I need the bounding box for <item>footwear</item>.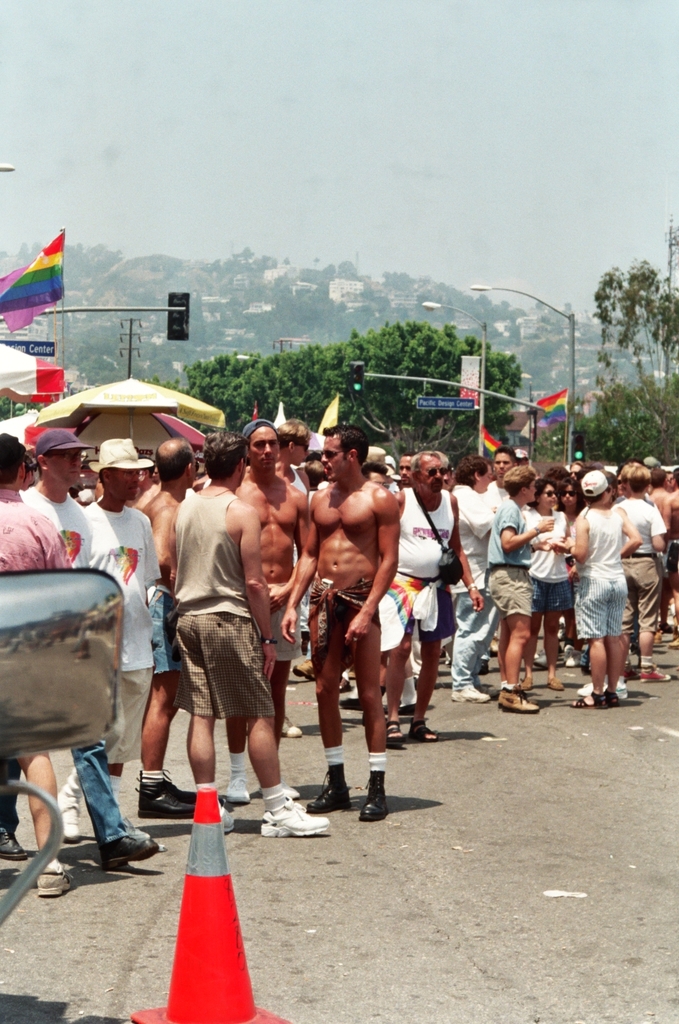
Here it is: <region>566, 648, 583, 664</region>.
